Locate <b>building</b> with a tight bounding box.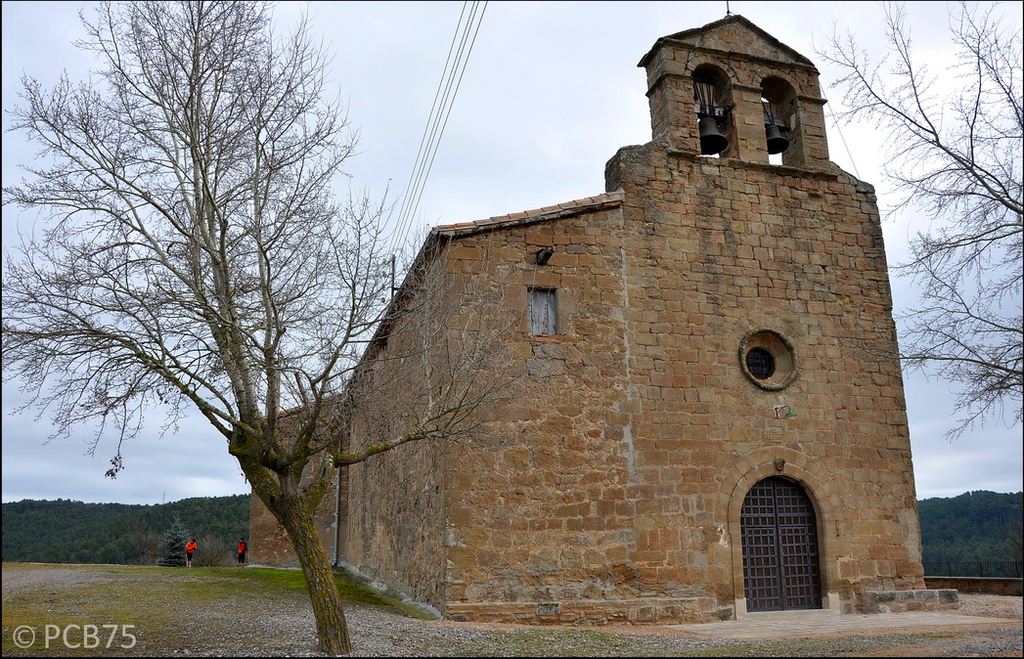
box=[250, 10, 940, 625].
